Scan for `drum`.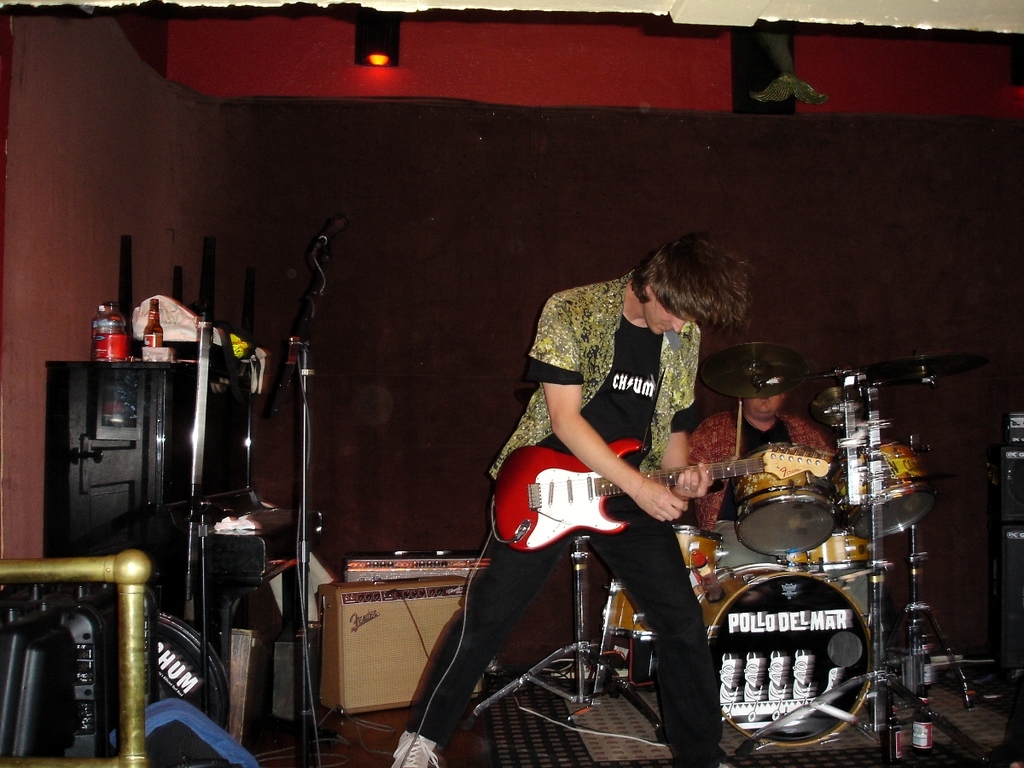
Scan result: {"left": 737, "top": 441, "right": 836, "bottom": 557}.
